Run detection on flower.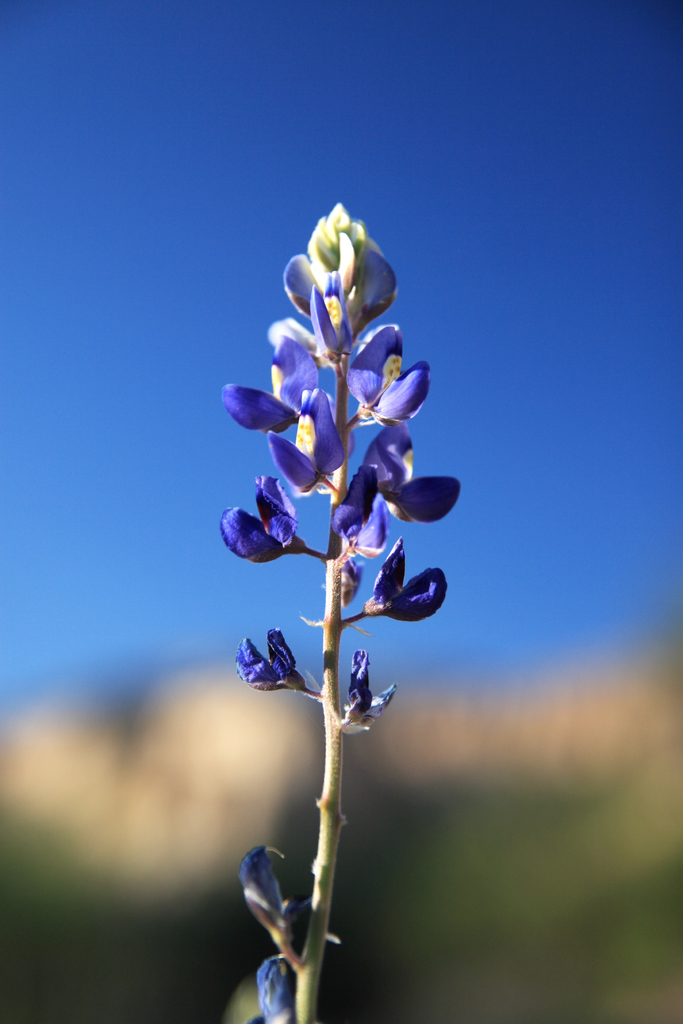
Result: x1=366, y1=422, x2=461, y2=528.
